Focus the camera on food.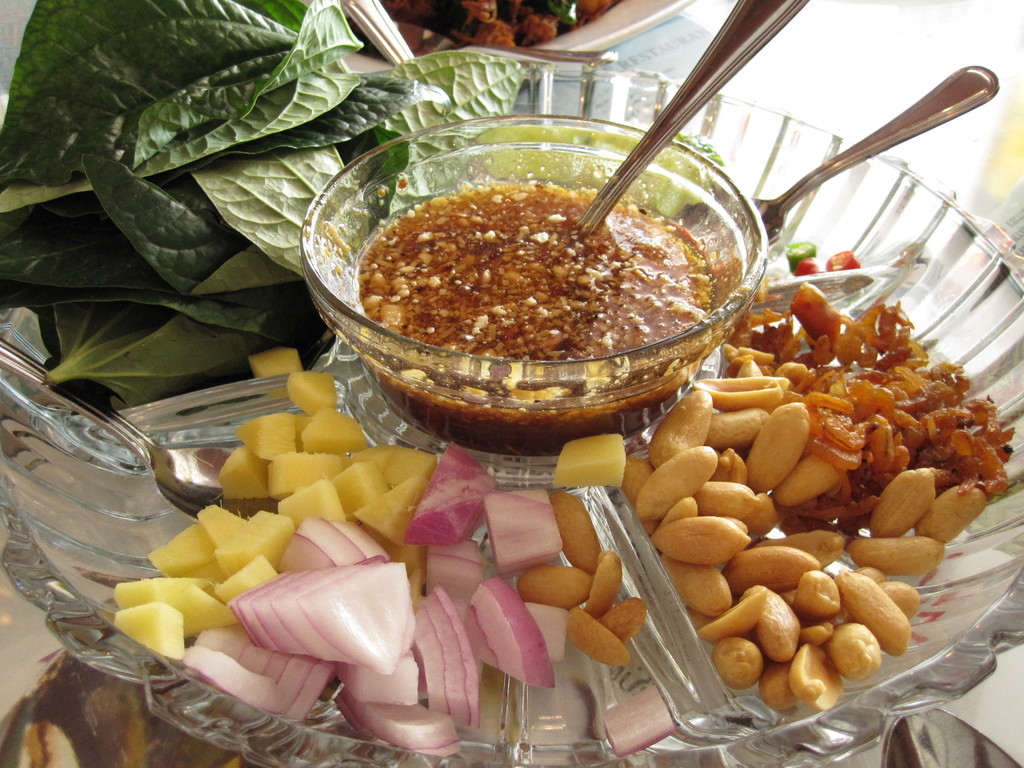
Focus region: (587,545,625,618).
